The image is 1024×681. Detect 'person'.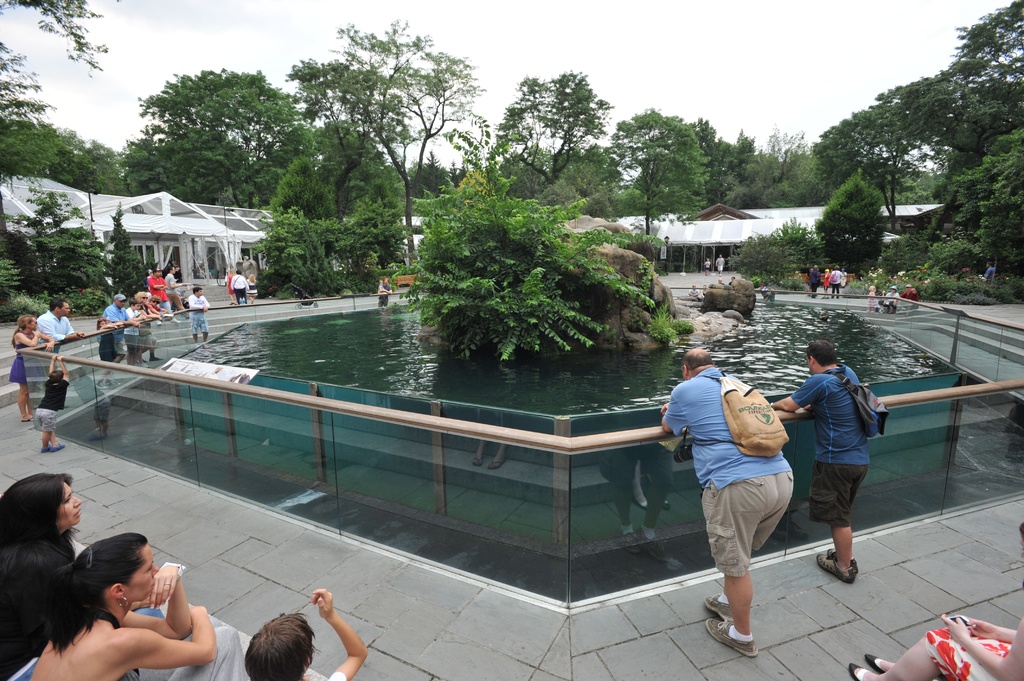
Detection: 232,269,252,300.
